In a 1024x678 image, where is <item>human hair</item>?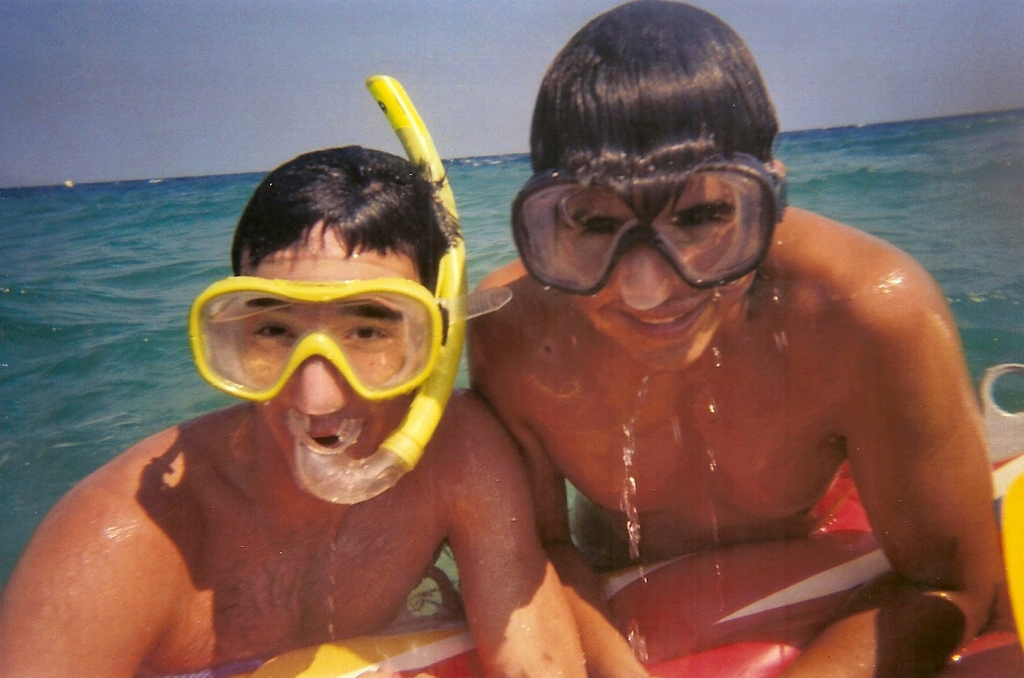
select_region(224, 143, 464, 295).
